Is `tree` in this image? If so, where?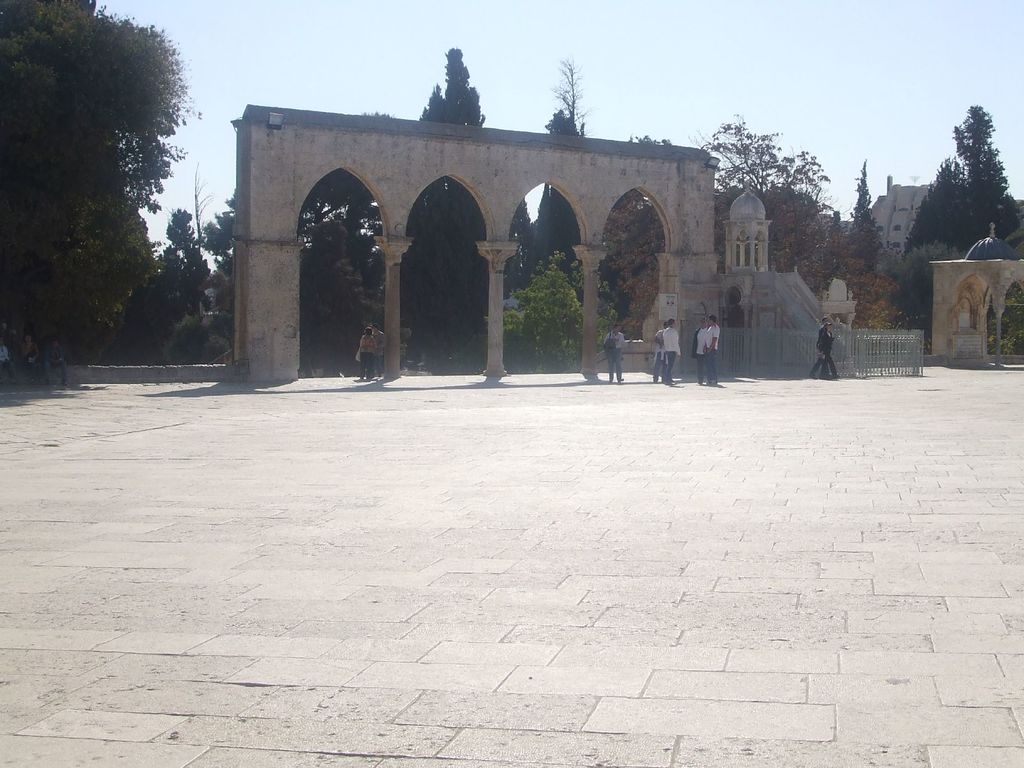
Yes, at bbox=(405, 44, 534, 375).
